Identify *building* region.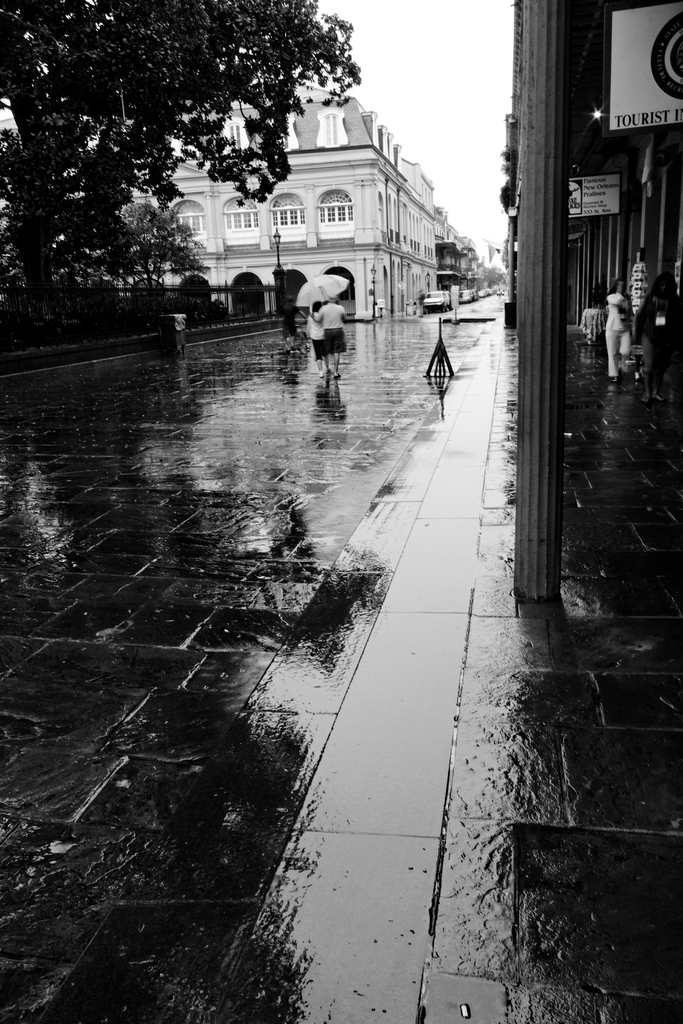
Region: {"left": 140, "top": 89, "right": 495, "bottom": 316}.
